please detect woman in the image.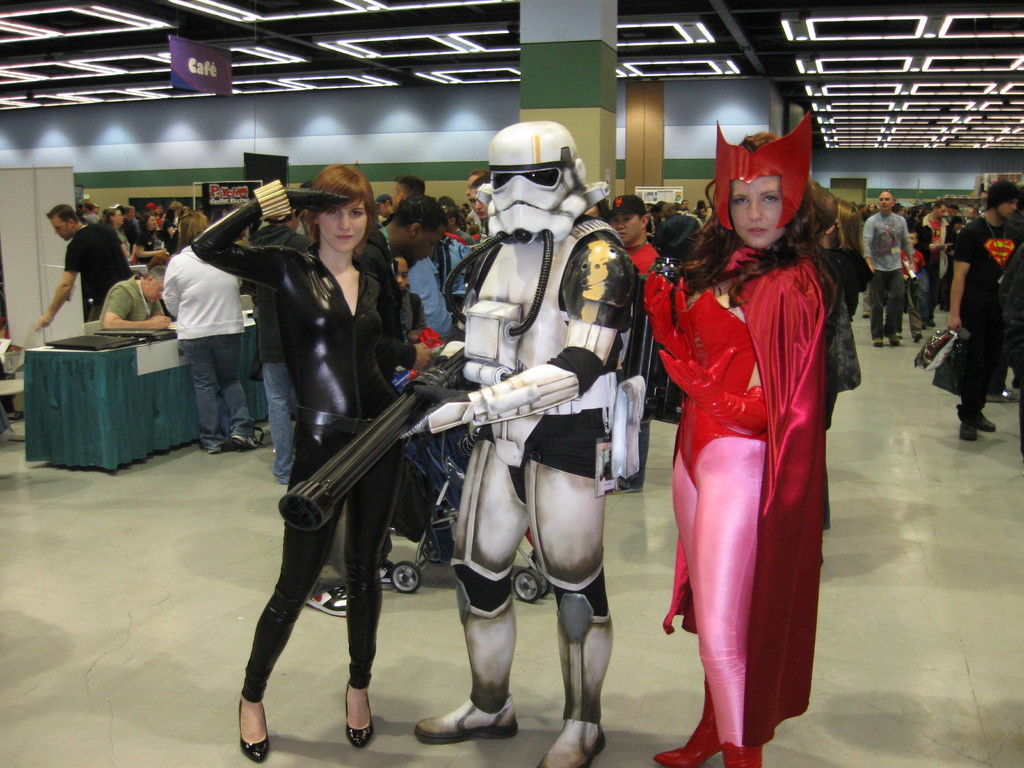
<box>817,199,877,566</box>.
